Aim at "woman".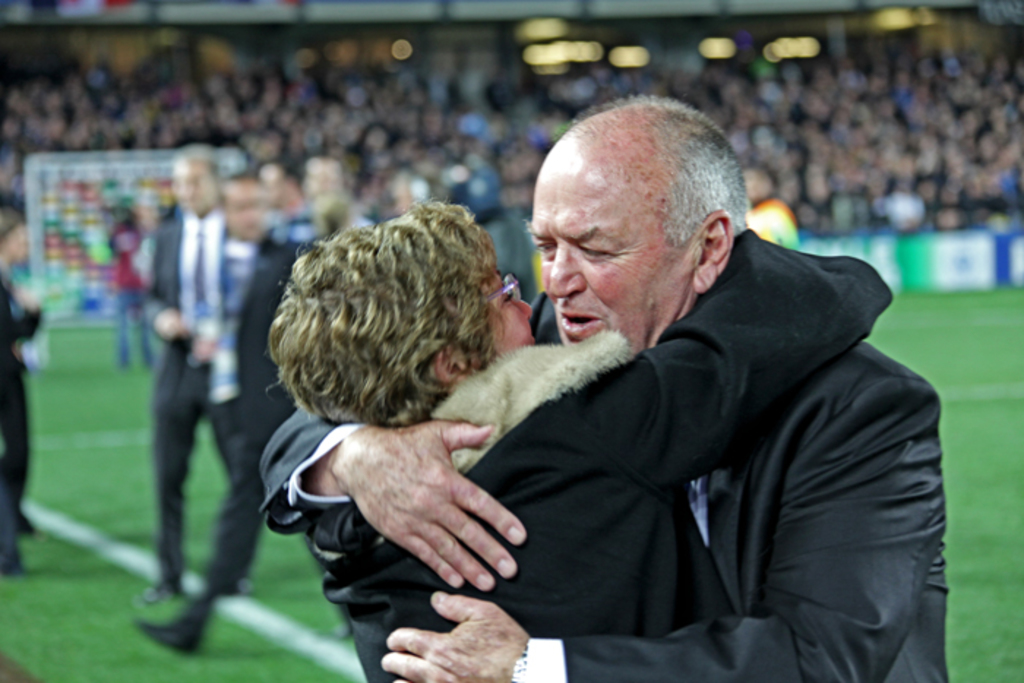
Aimed at x1=325, y1=113, x2=963, y2=682.
